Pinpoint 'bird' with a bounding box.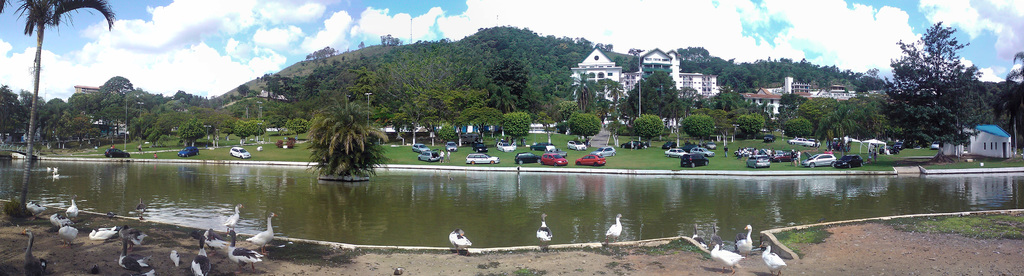
select_region(26, 199, 50, 218).
